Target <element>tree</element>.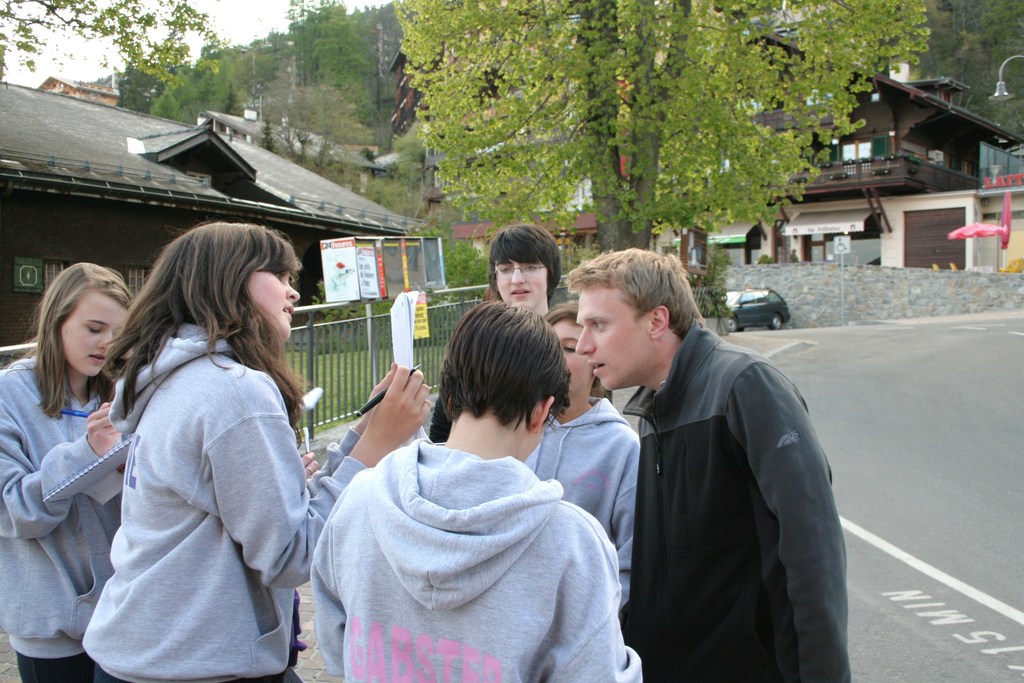
Target region: locate(391, 0, 929, 255).
